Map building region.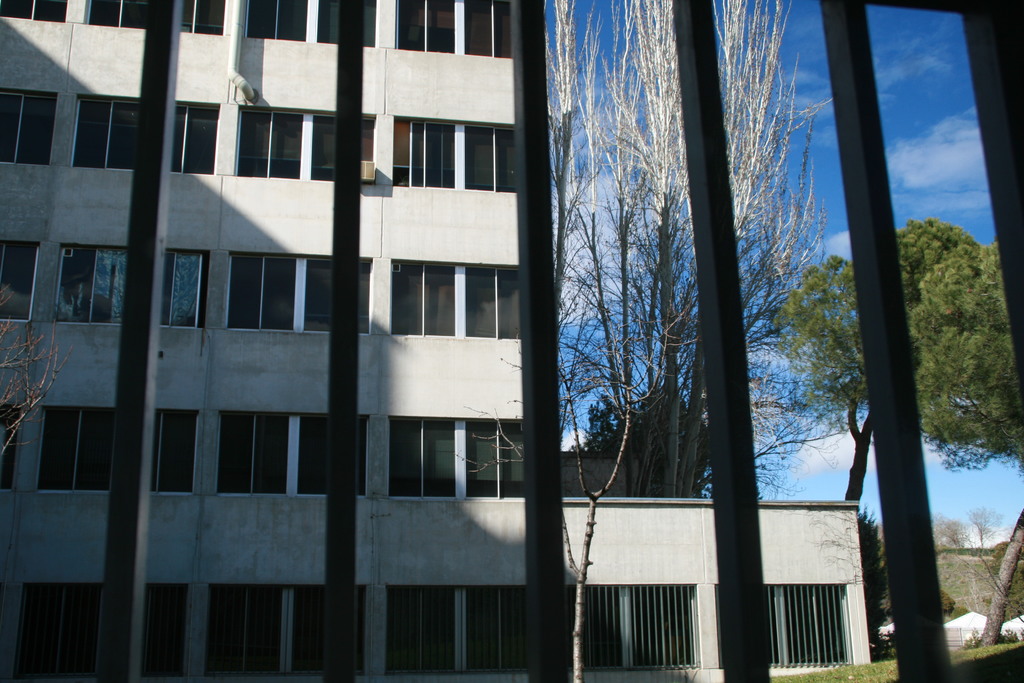
Mapped to <box>0,0,874,680</box>.
